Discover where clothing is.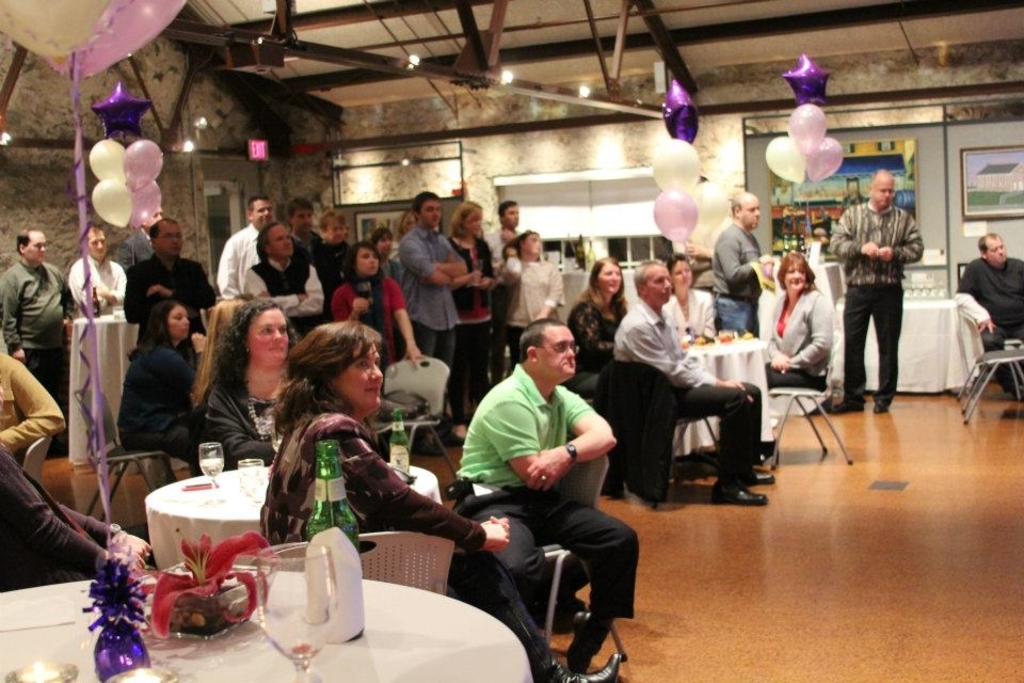
Discovered at x1=217, y1=224, x2=267, y2=323.
